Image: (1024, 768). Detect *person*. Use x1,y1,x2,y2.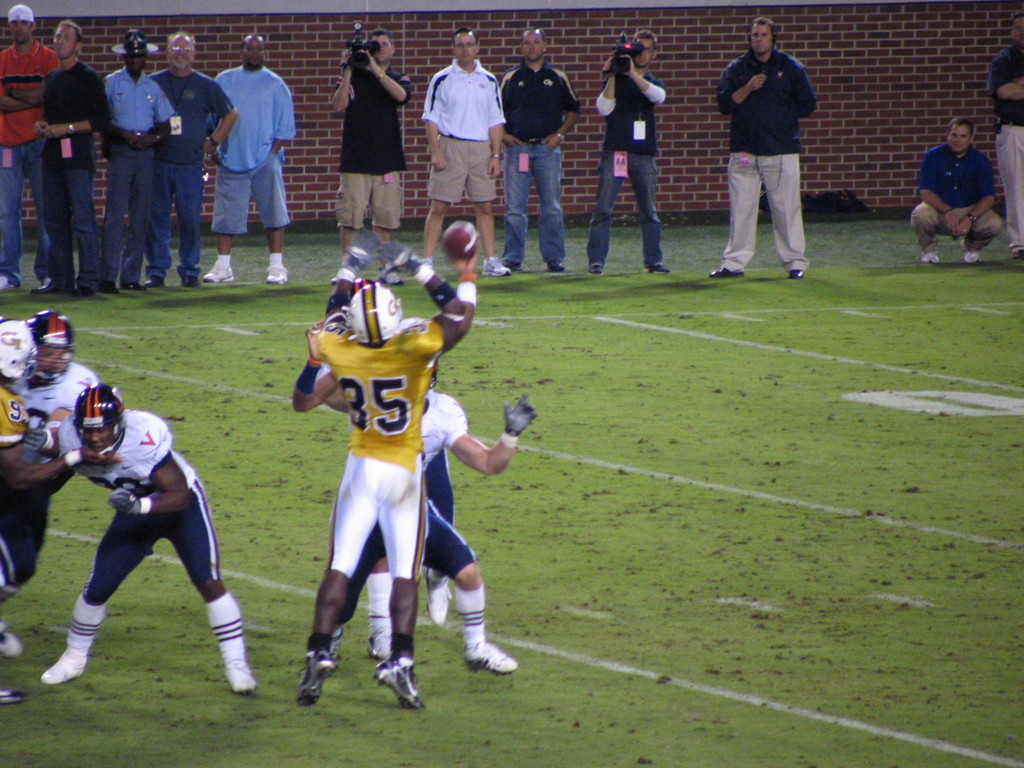
587,24,670,273.
